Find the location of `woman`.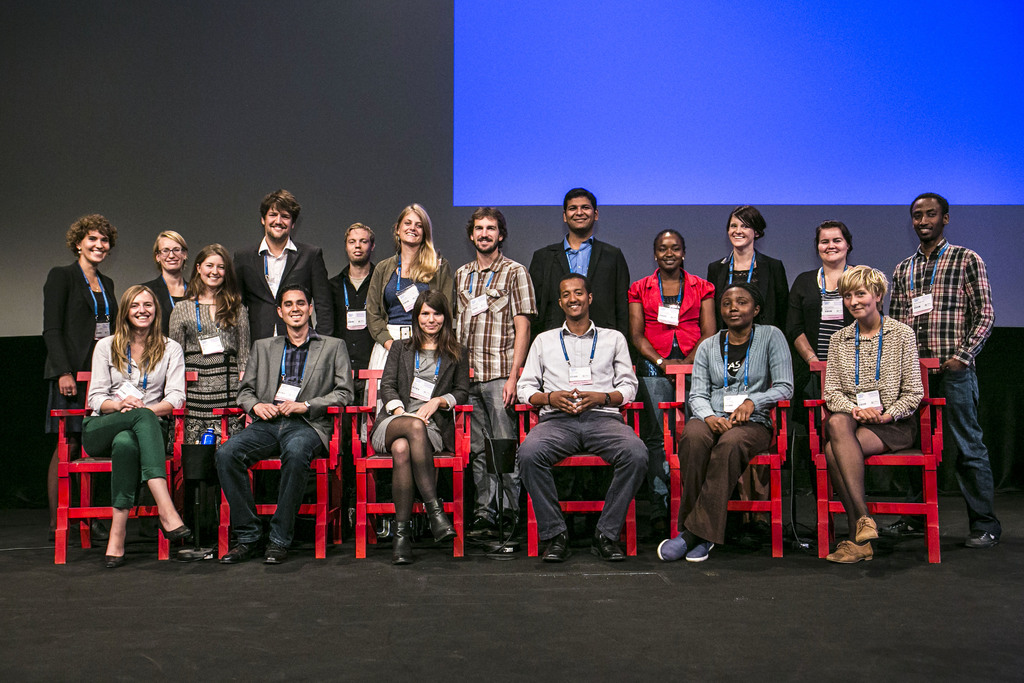
Location: 79 282 201 573.
